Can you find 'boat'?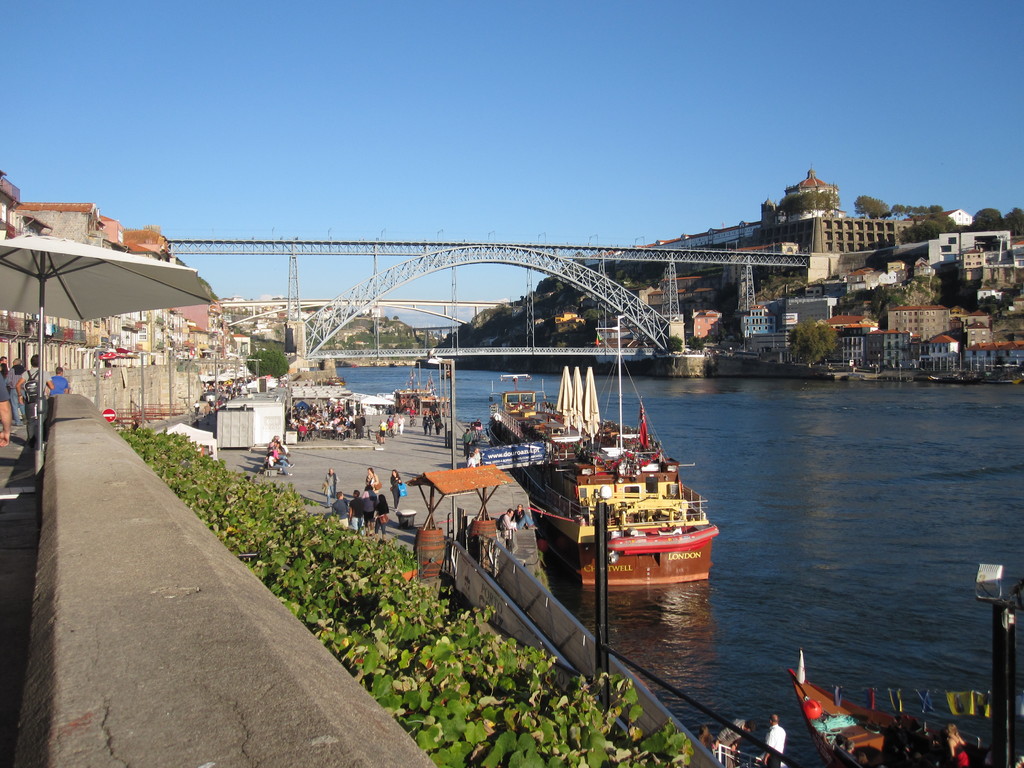
Yes, bounding box: 506/330/749/615.
